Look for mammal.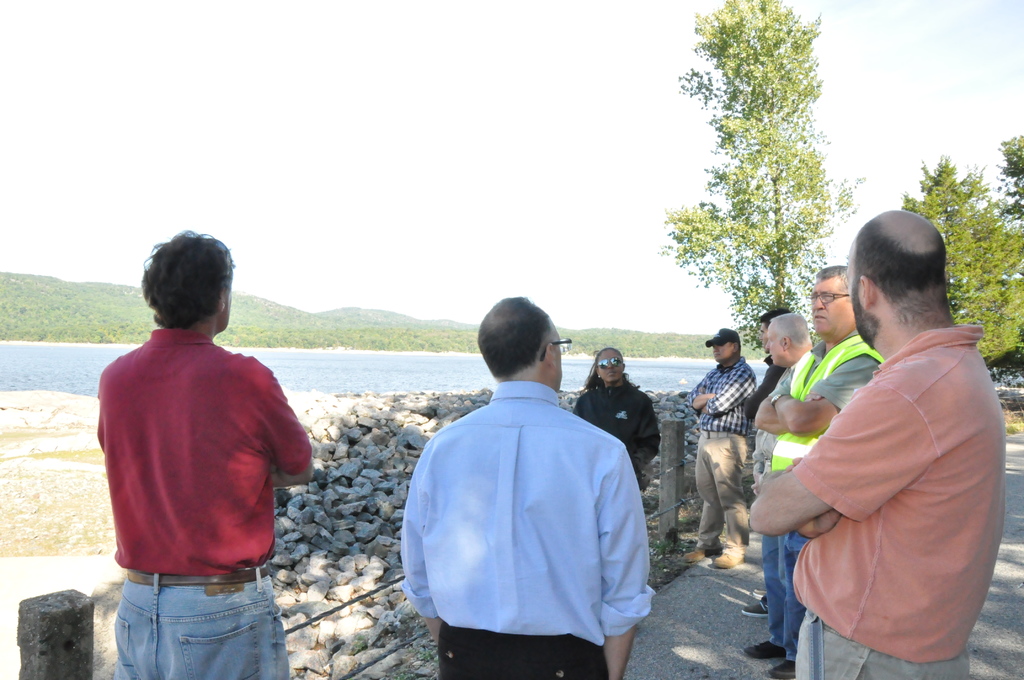
Found: box=[744, 316, 814, 617].
